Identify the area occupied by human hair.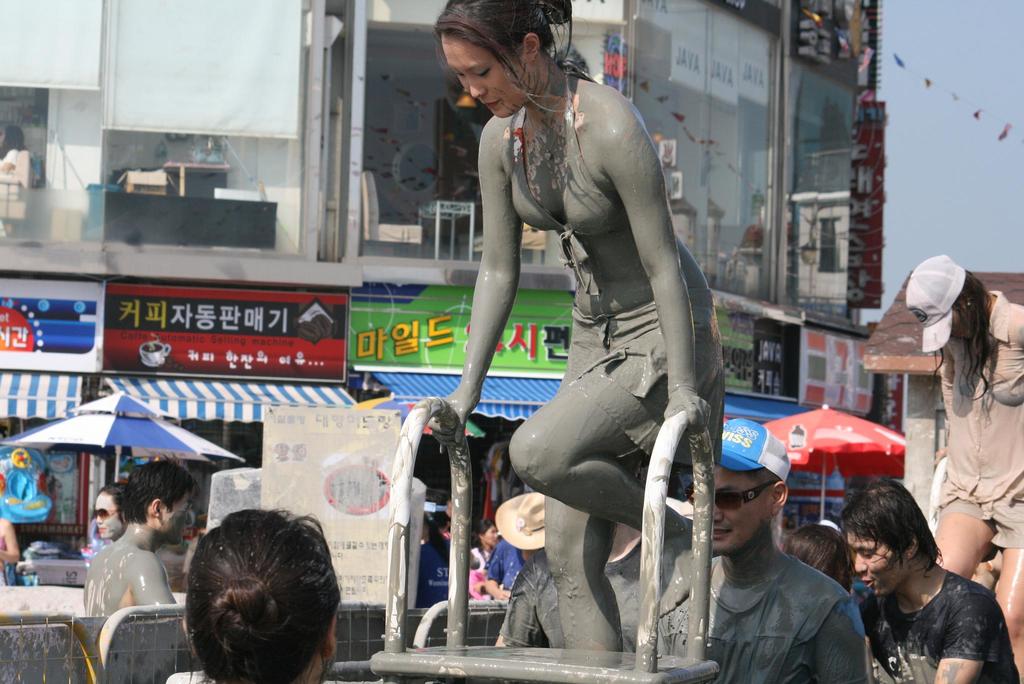
Area: [95,486,122,522].
